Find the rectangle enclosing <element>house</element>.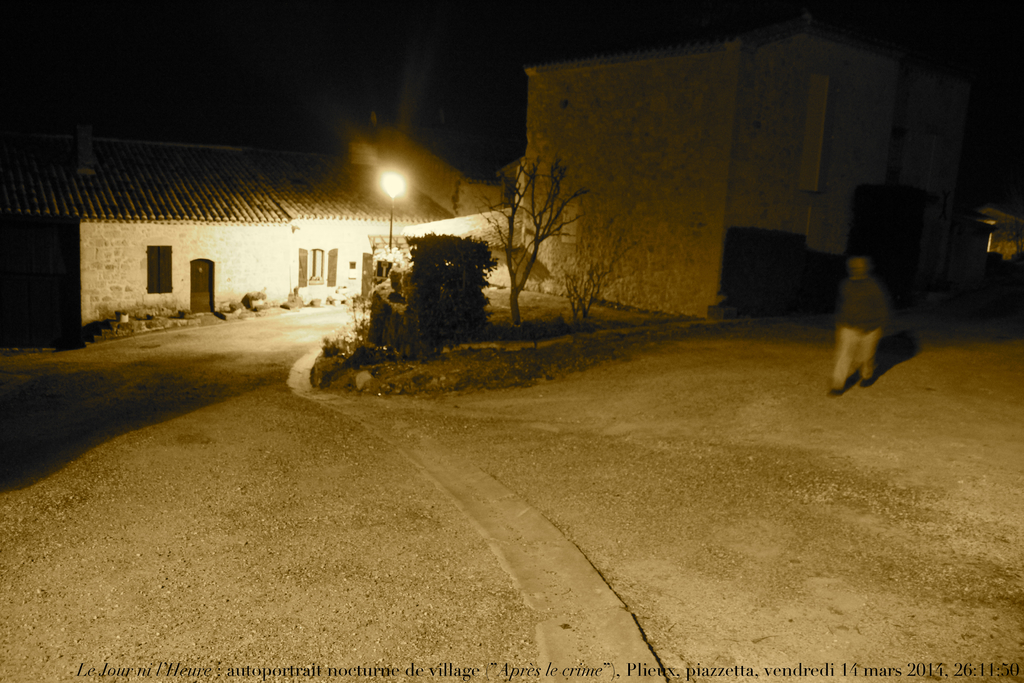
bbox=[518, 12, 975, 322].
